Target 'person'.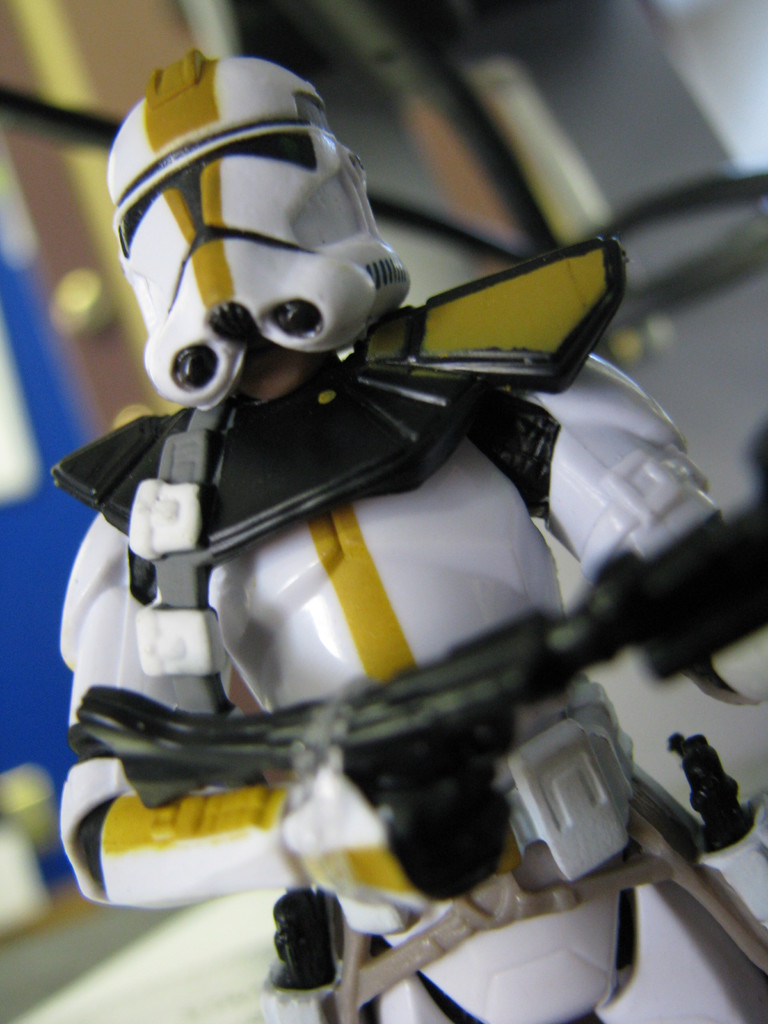
Target region: rect(60, 49, 767, 1023).
